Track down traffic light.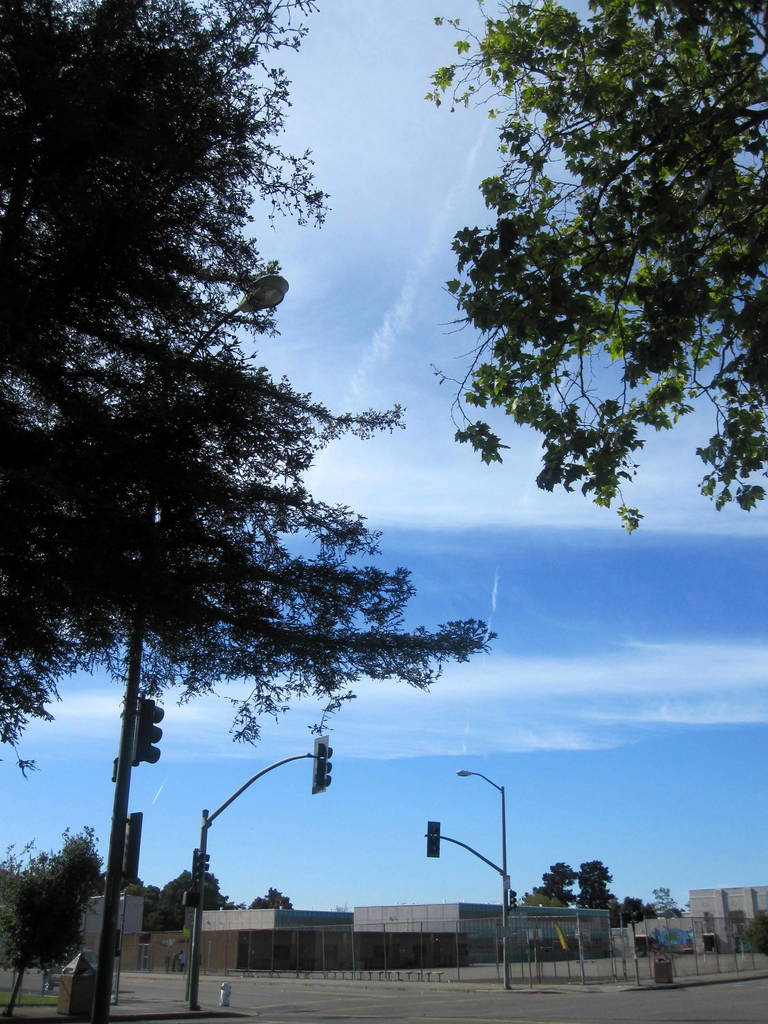
Tracked to select_region(312, 732, 336, 795).
